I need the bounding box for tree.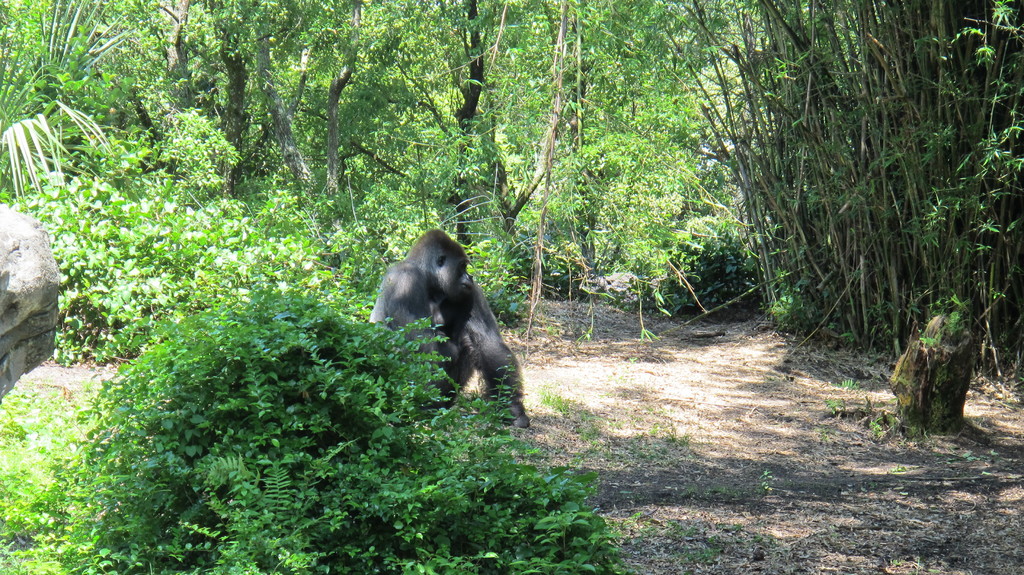
Here it is: locate(0, 0, 1023, 574).
